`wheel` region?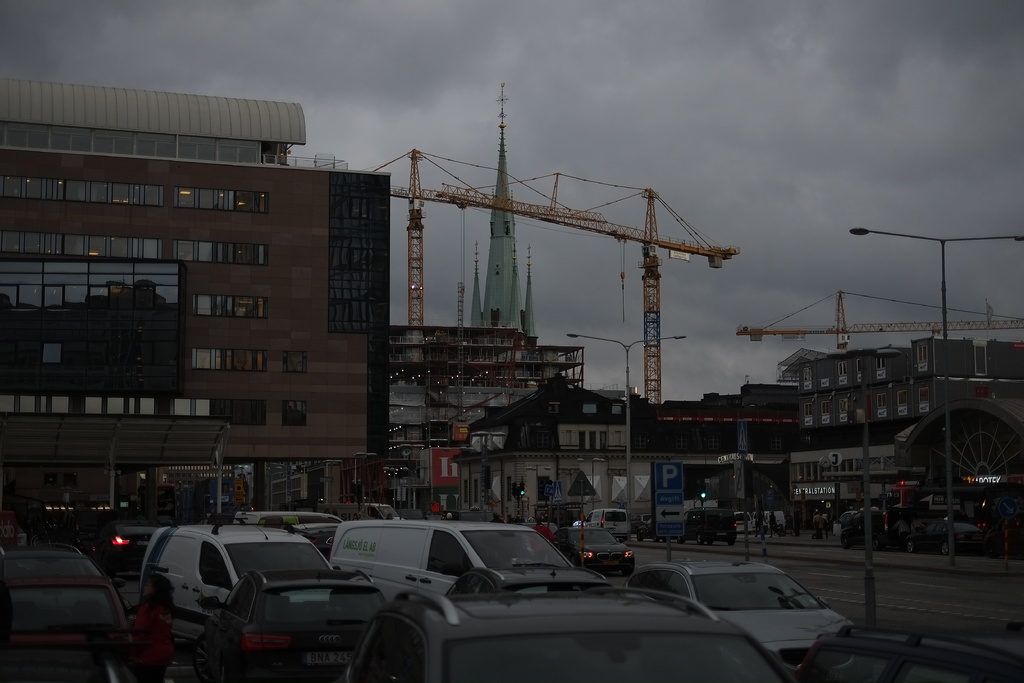
box(621, 568, 634, 577)
